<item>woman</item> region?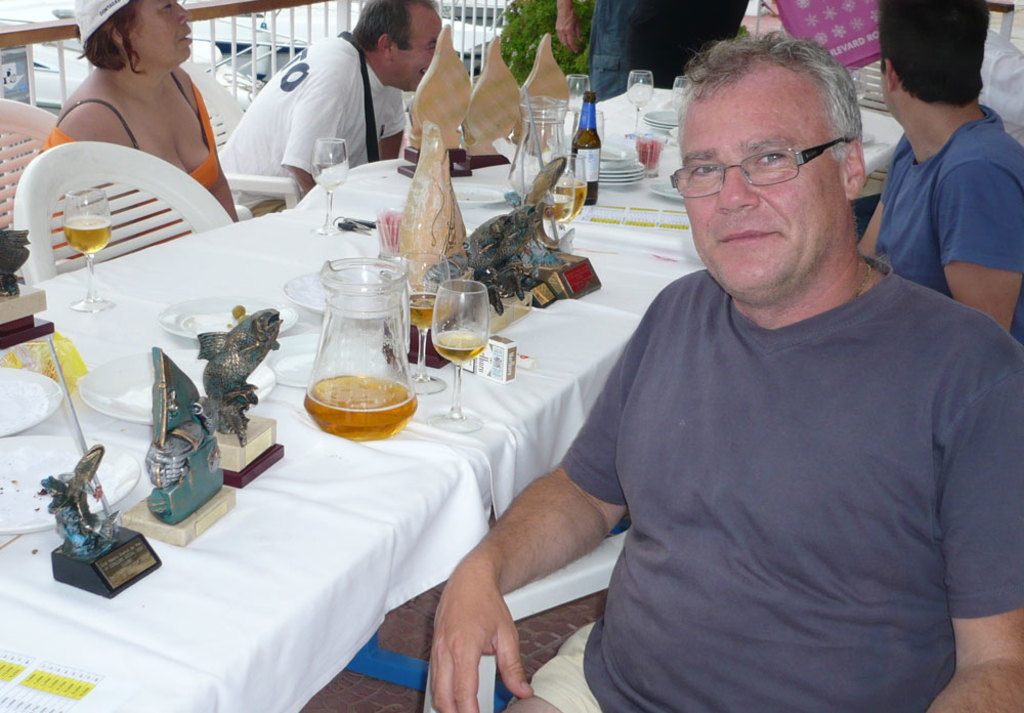
<region>39, 0, 238, 222</region>
